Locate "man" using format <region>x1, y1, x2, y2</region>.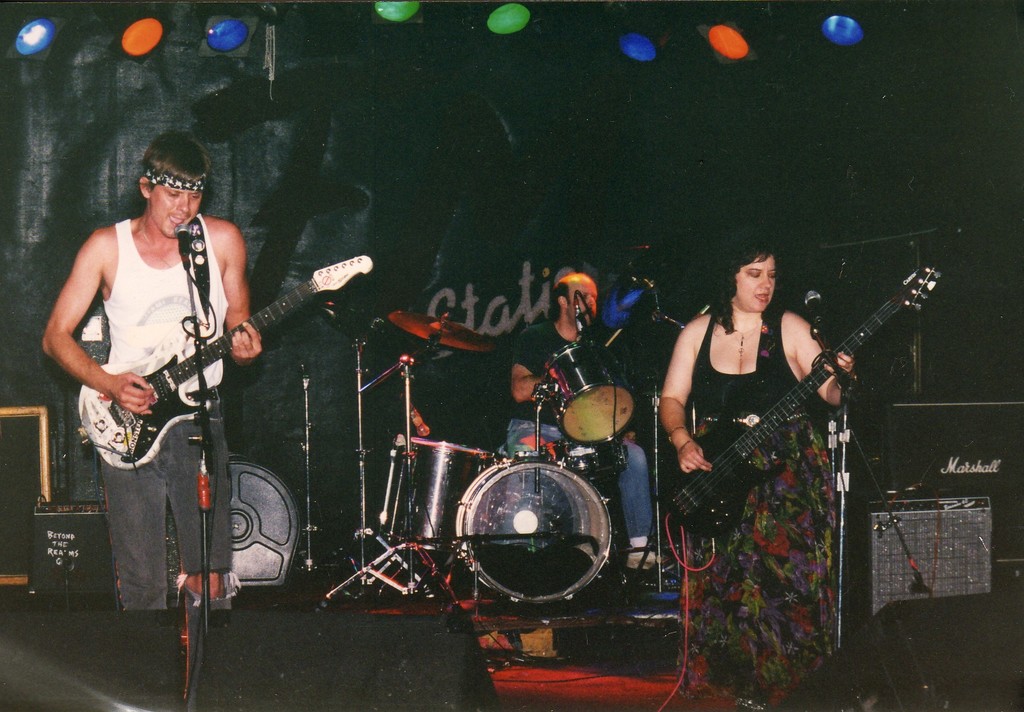
<region>513, 270, 675, 576</region>.
